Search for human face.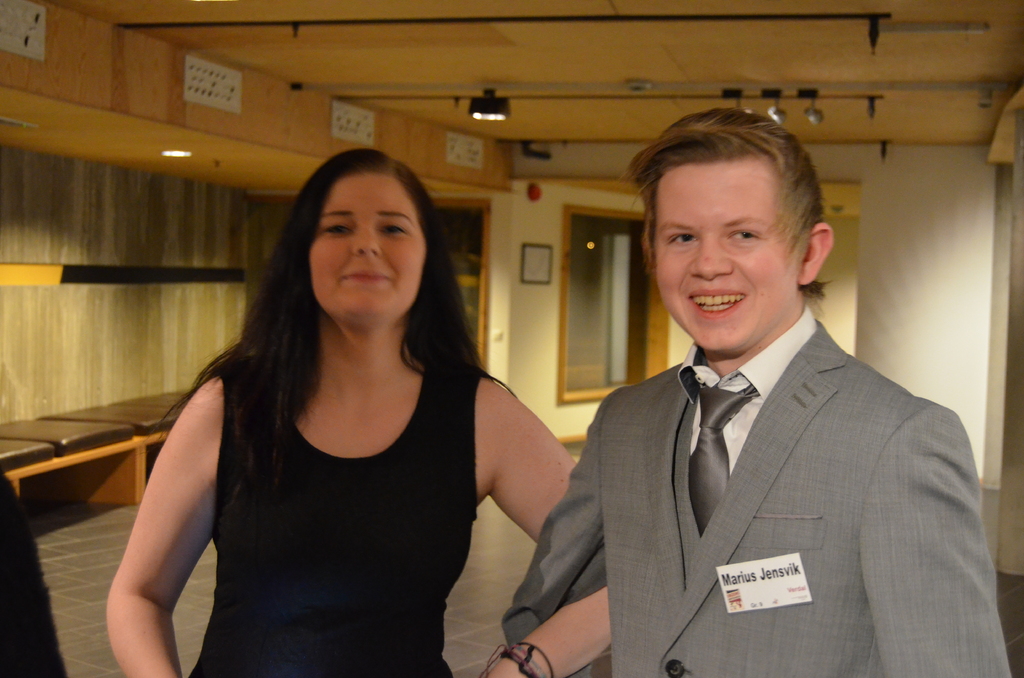
Found at [x1=305, y1=171, x2=420, y2=327].
